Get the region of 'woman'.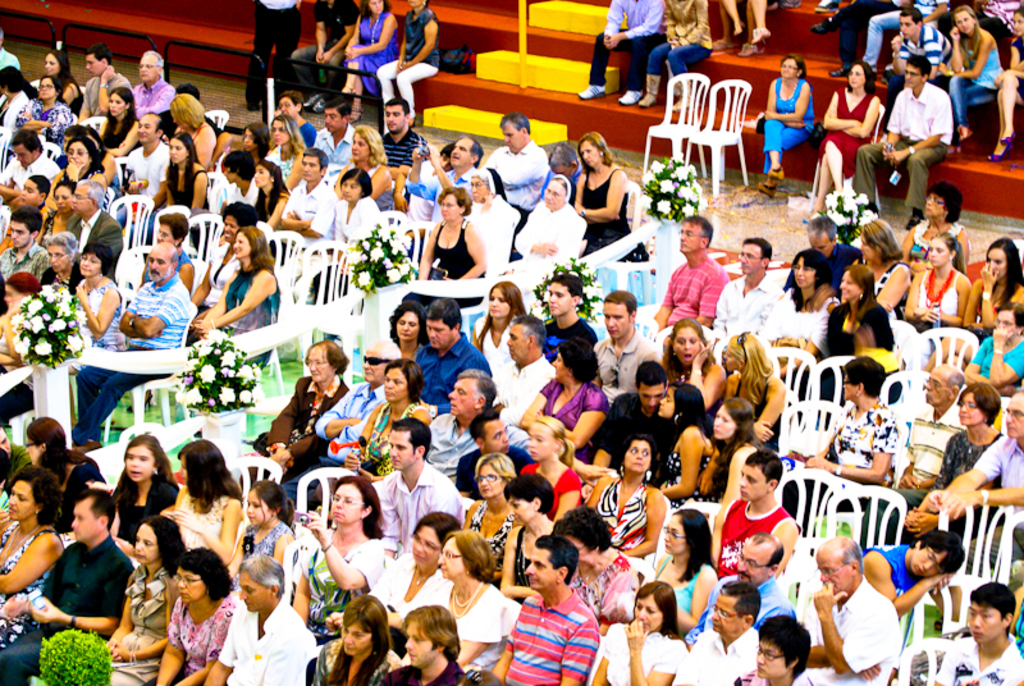
(left=508, top=402, right=590, bottom=530).
